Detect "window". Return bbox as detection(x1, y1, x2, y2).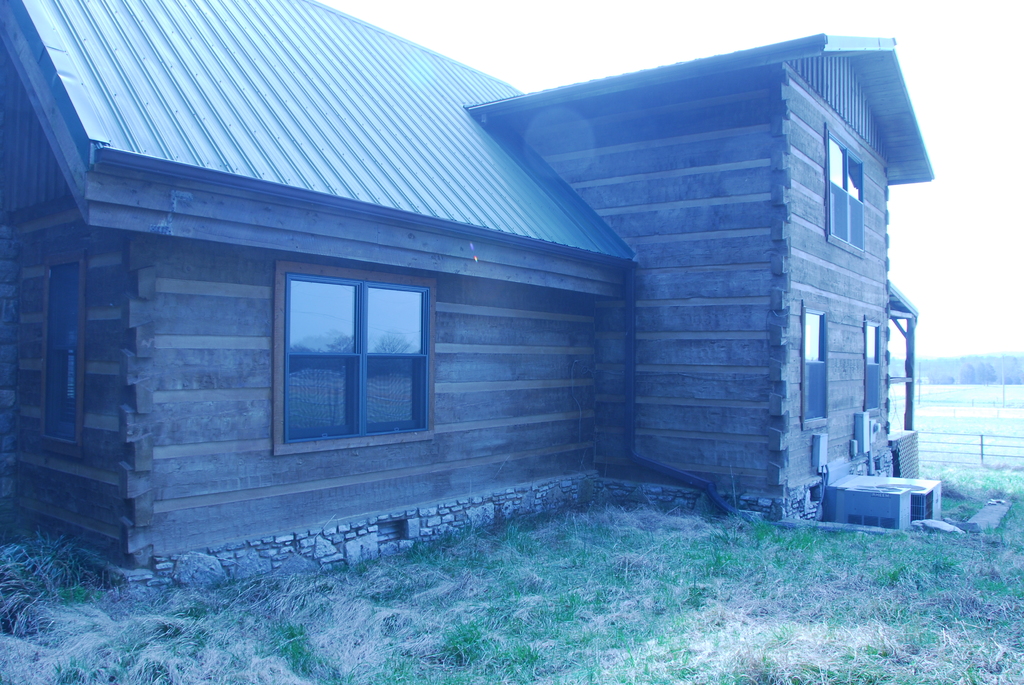
detection(825, 125, 866, 258).
